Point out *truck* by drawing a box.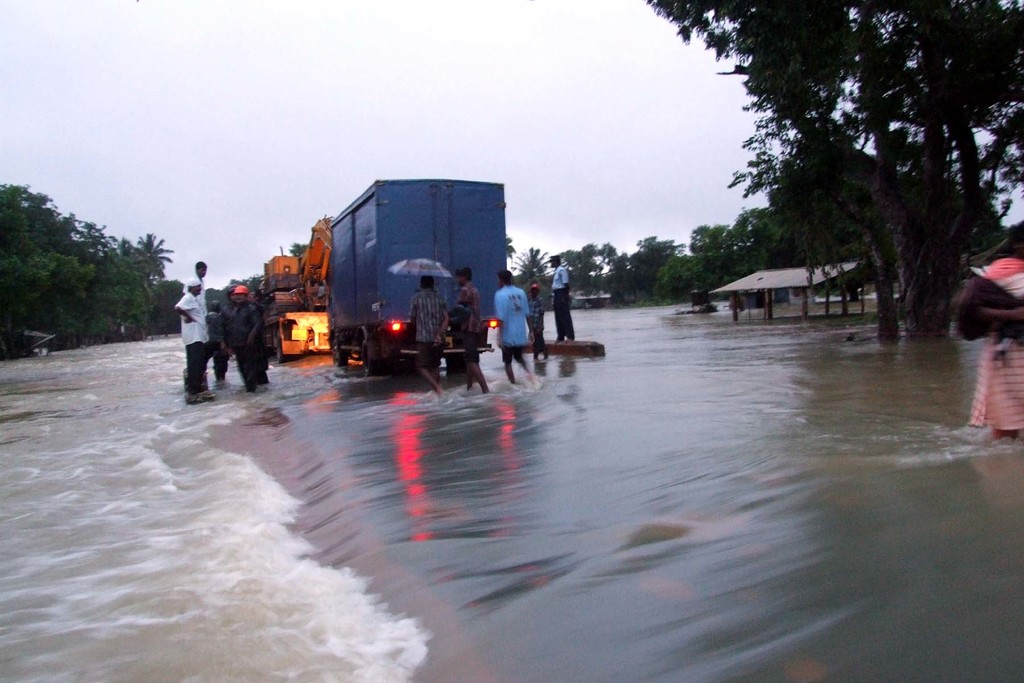
box=[306, 179, 511, 387].
